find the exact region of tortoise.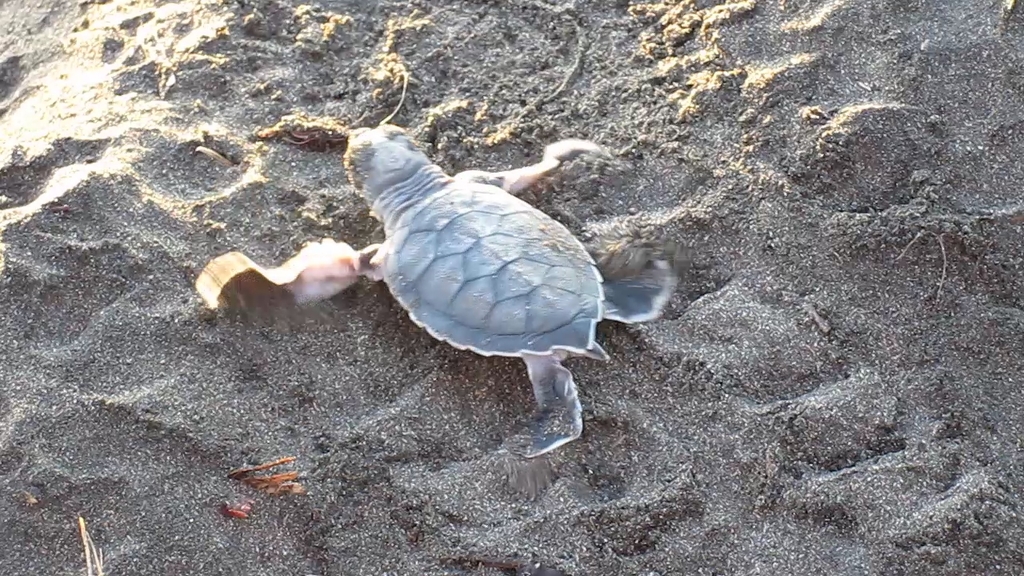
Exact region: <region>190, 123, 690, 458</region>.
